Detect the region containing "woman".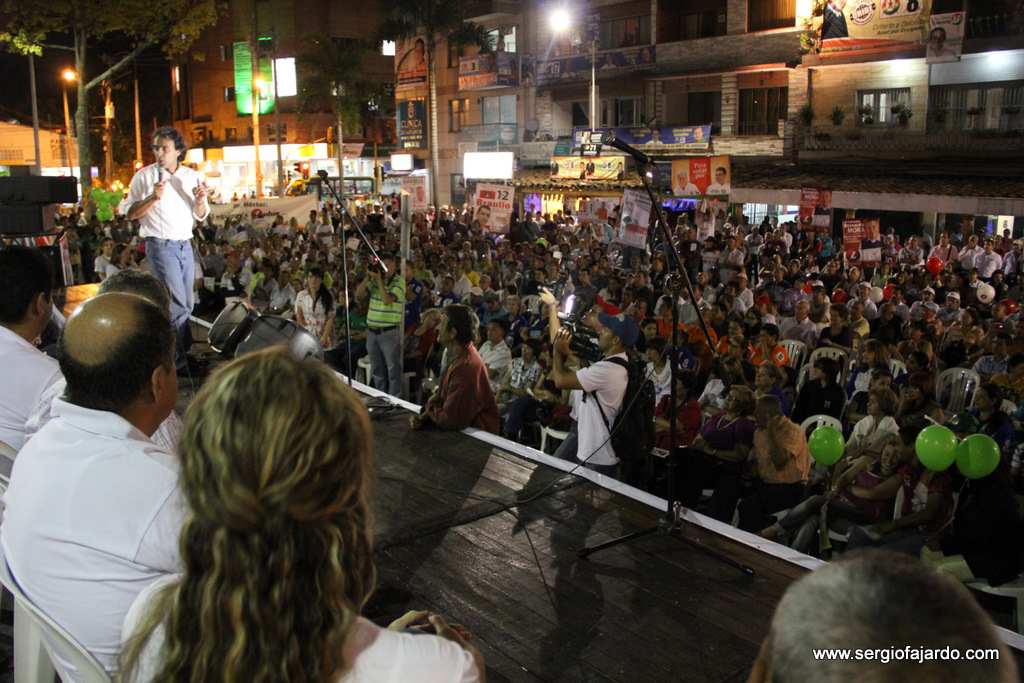
<region>517, 300, 551, 335</region>.
